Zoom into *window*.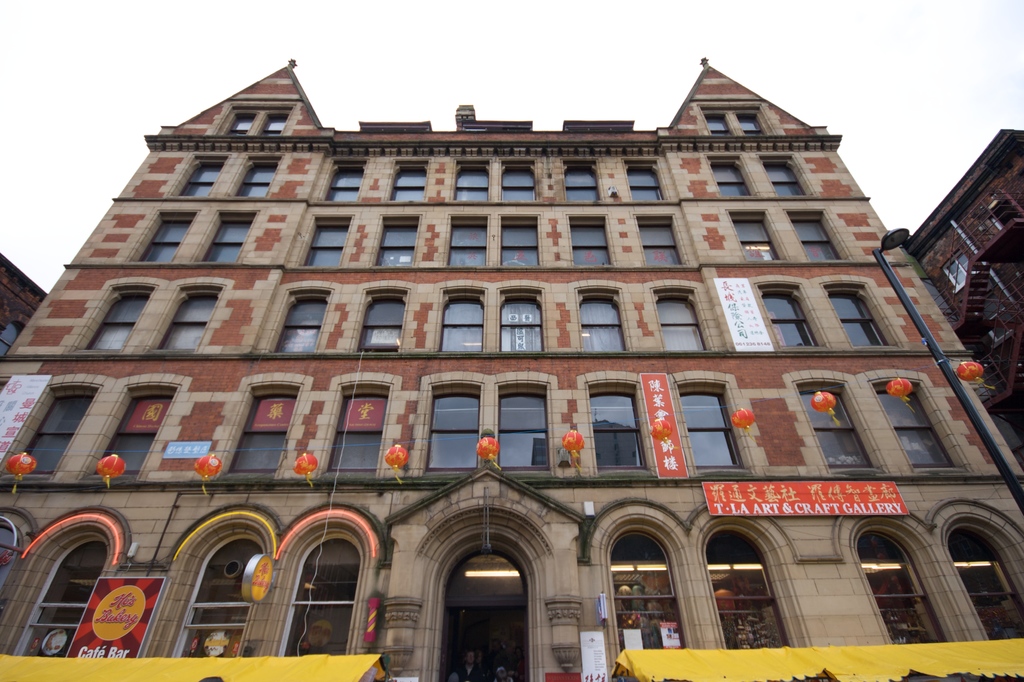
Zoom target: (708, 160, 758, 199).
